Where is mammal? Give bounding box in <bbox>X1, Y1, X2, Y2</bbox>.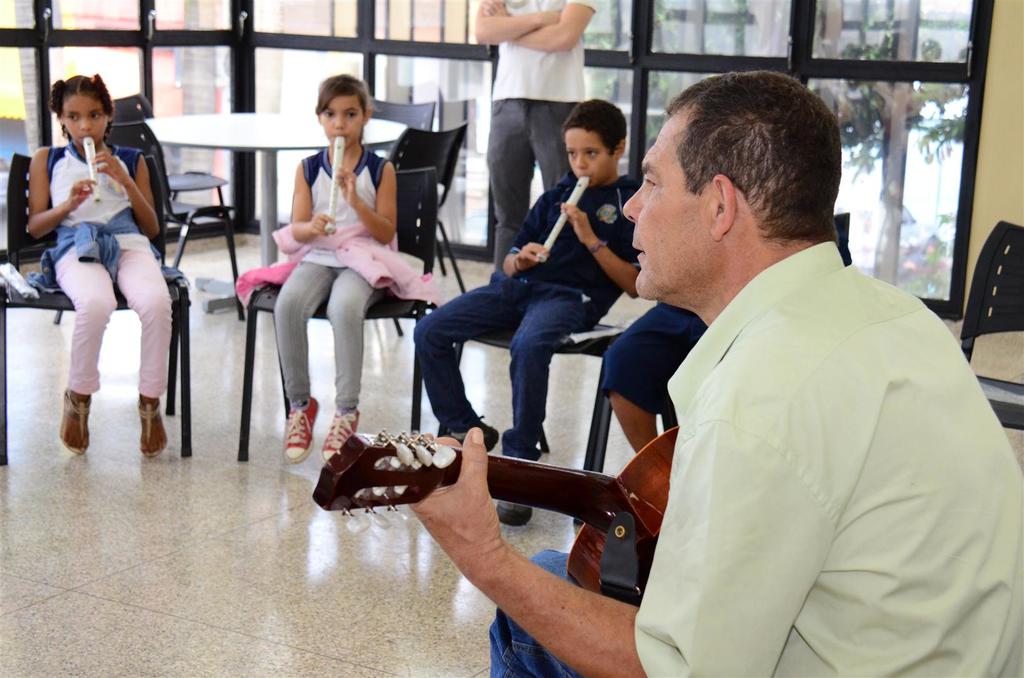
<bbox>412, 95, 639, 525</bbox>.
